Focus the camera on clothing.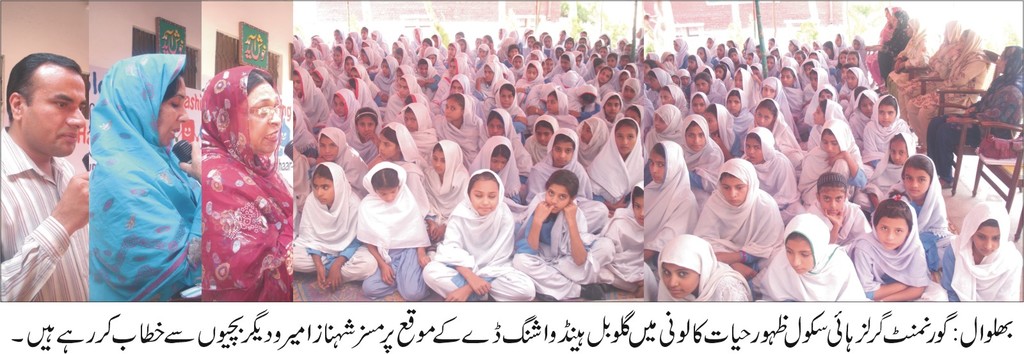
Focus region: [left=292, top=161, right=378, bottom=292].
